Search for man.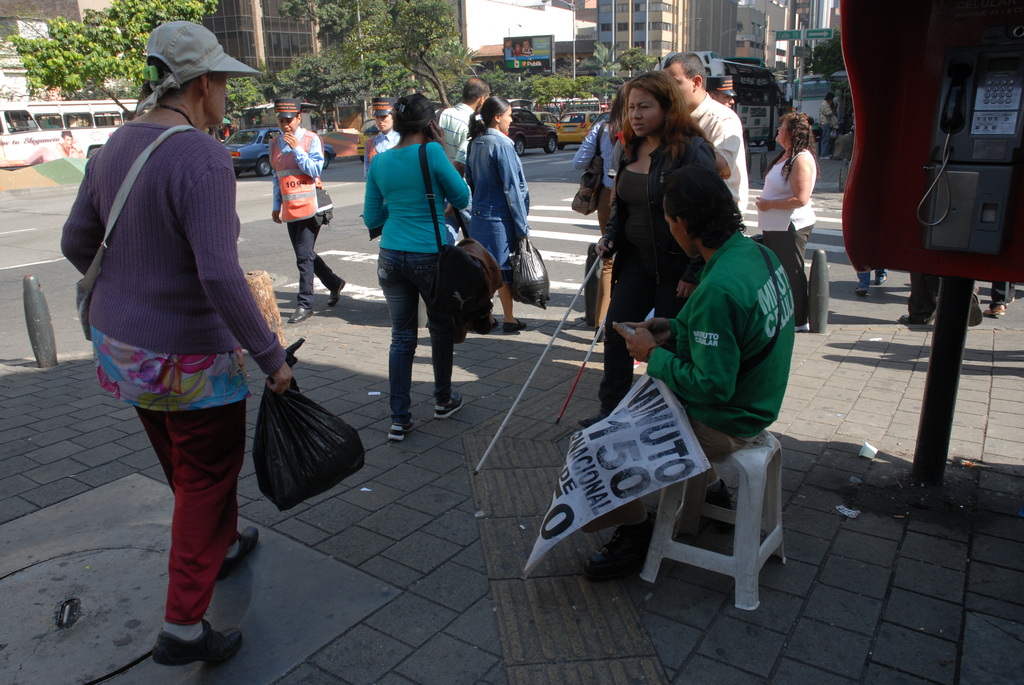
Found at l=358, t=94, r=399, b=170.
